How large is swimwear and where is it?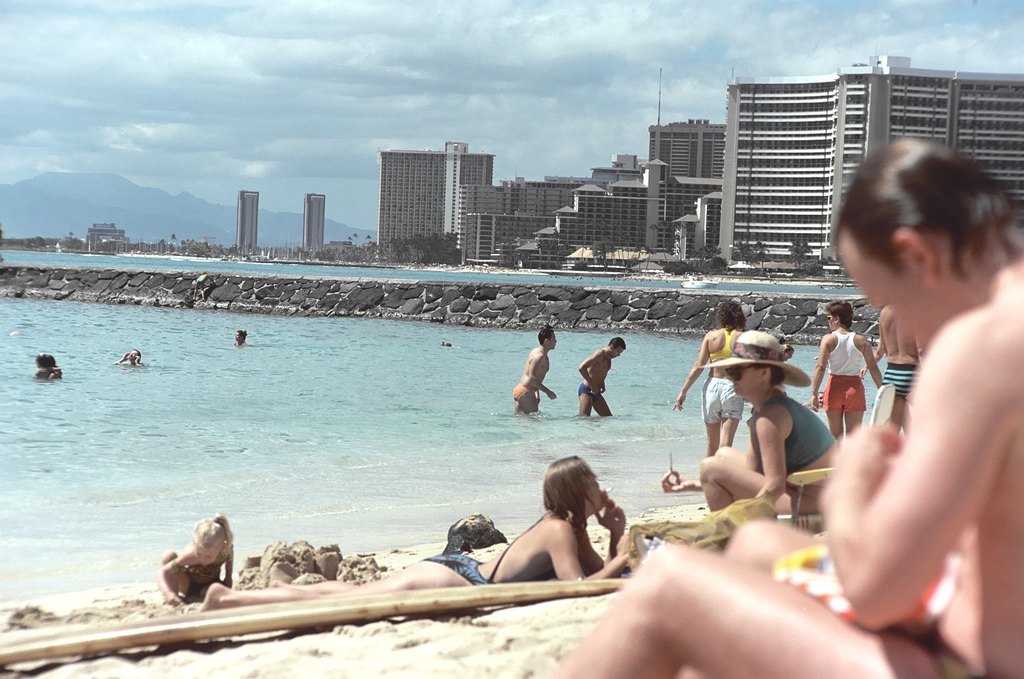
Bounding box: (699, 378, 745, 429).
